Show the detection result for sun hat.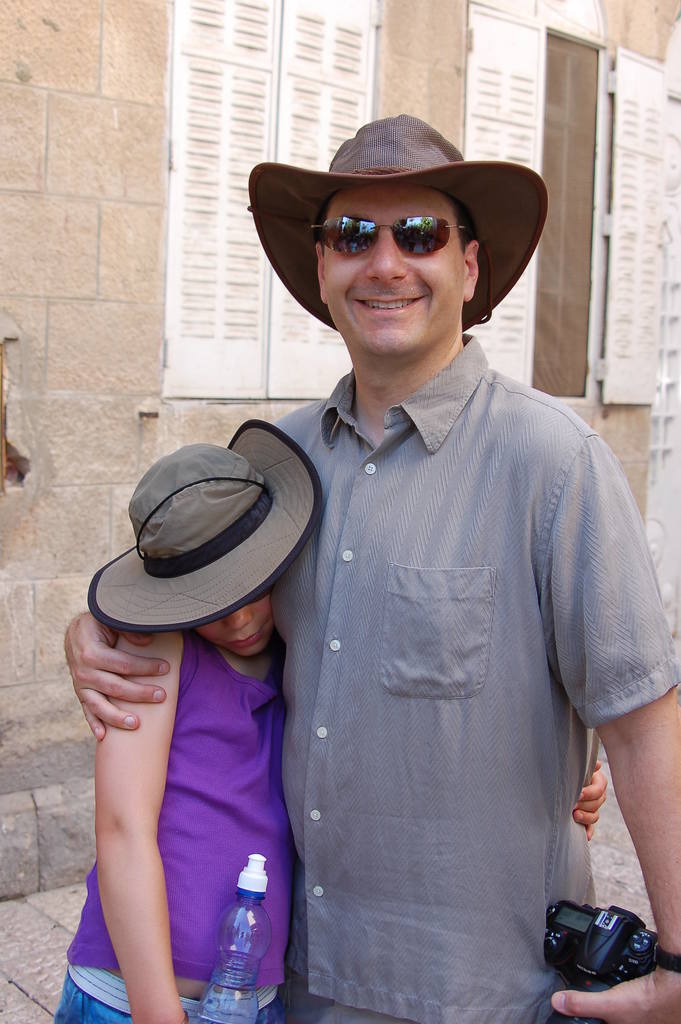
bbox=[243, 105, 552, 336].
